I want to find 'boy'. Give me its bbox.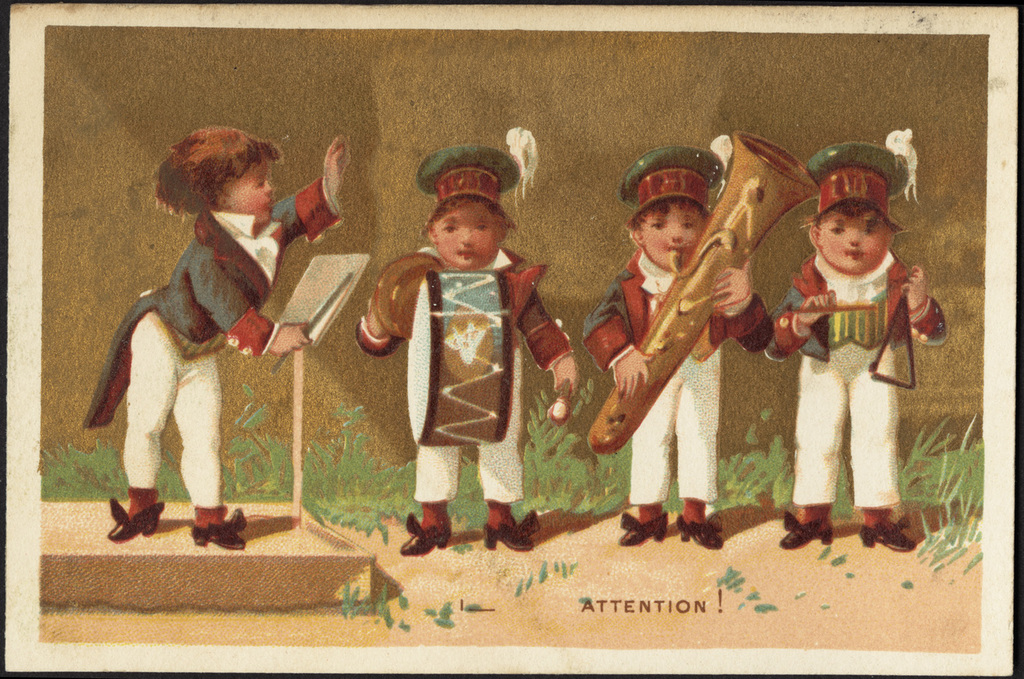
583 147 775 545.
